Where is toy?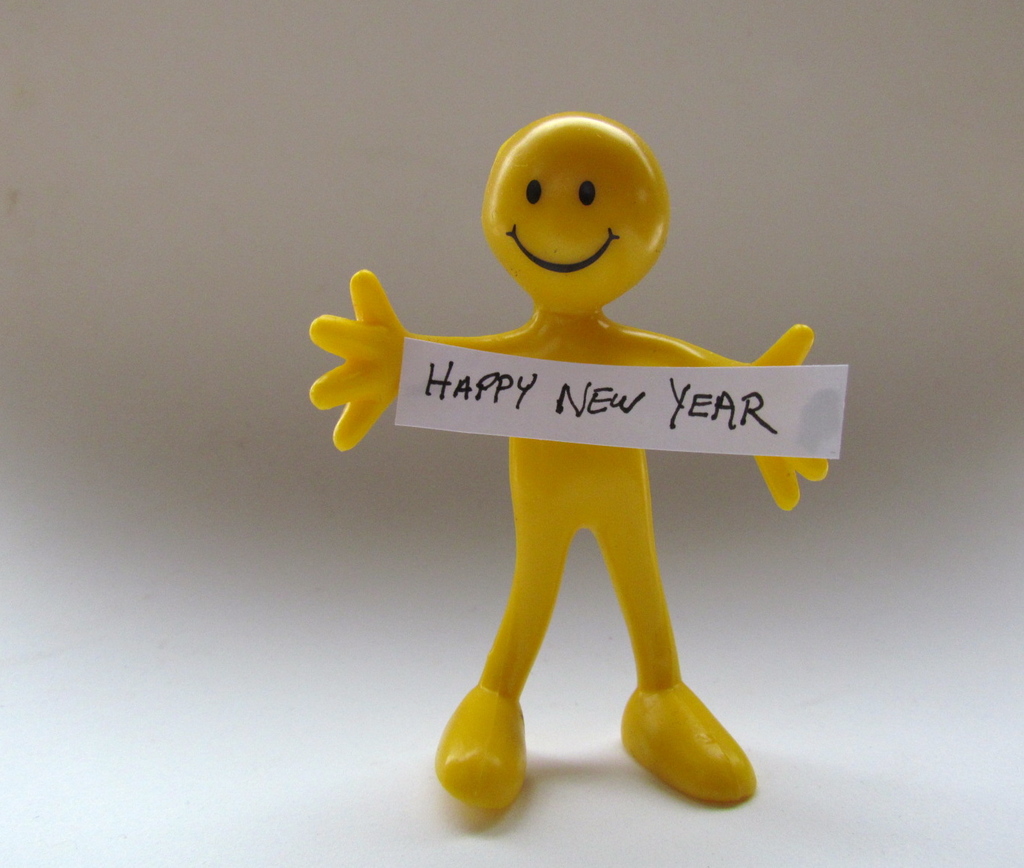
x1=307, y1=156, x2=800, y2=772.
